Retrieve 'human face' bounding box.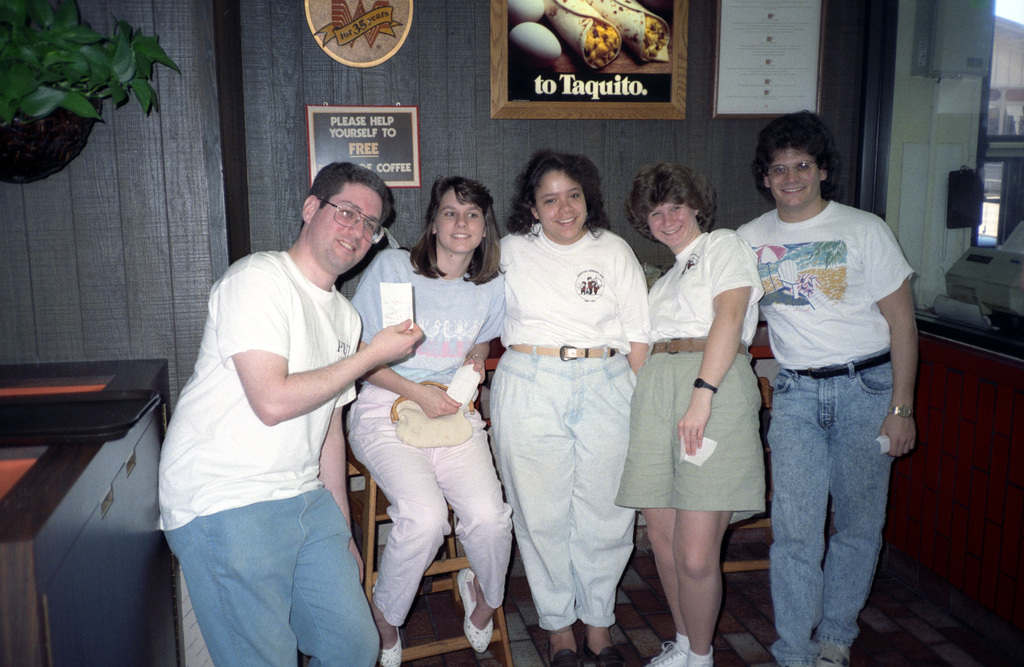
Bounding box: locate(540, 170, 596, 239).
